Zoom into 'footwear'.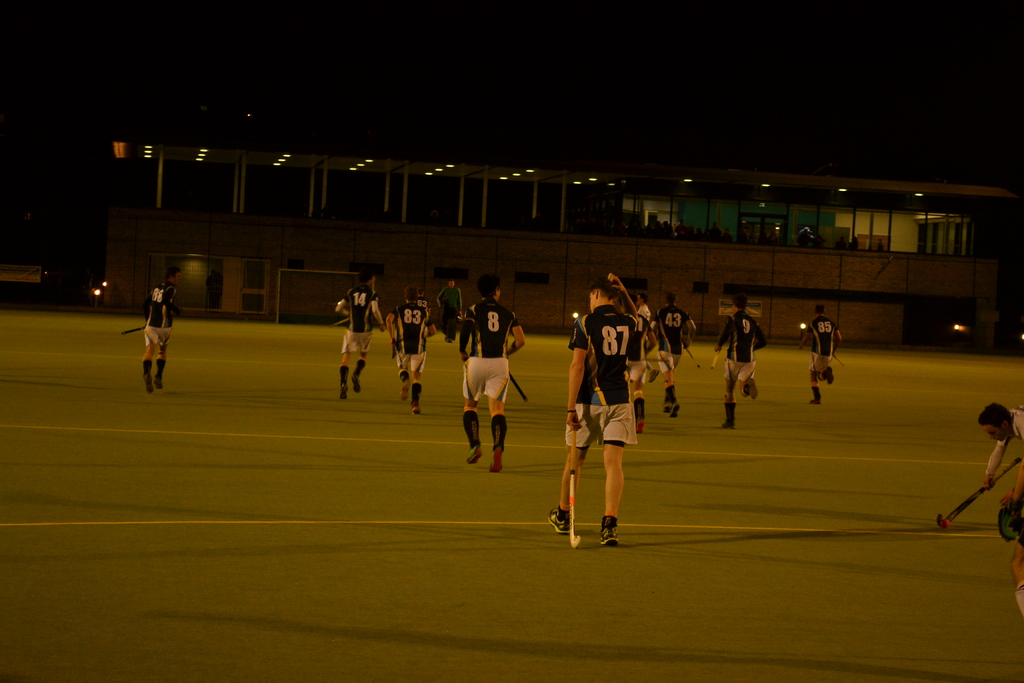
Zoom target: [487, 443, 505, 473].
